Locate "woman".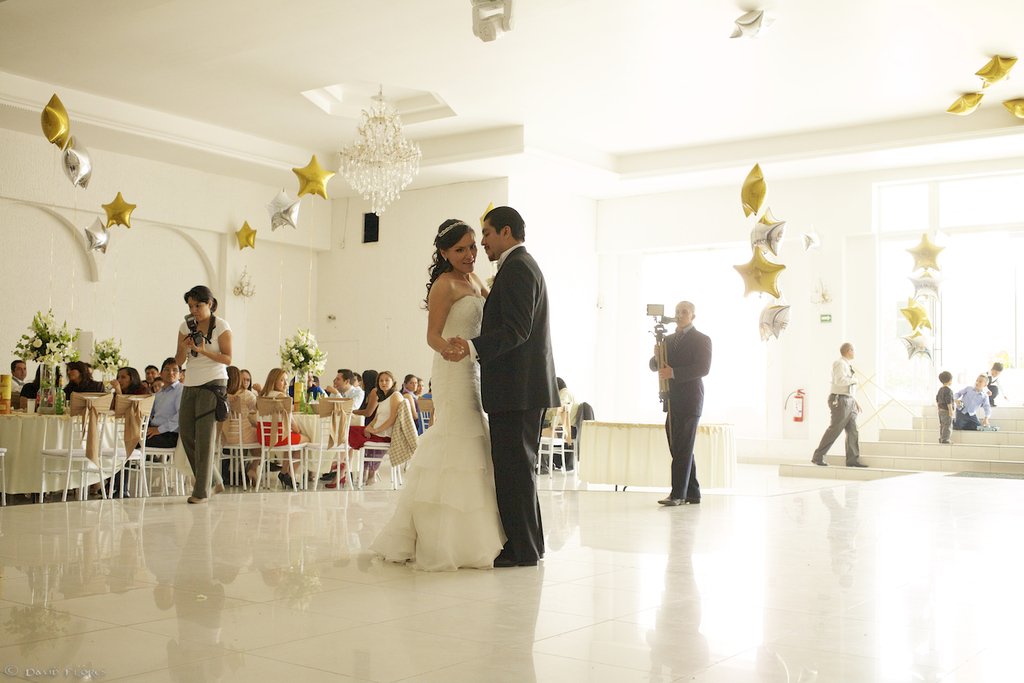
Bounding box: detection(240, 367, 259, 399).
